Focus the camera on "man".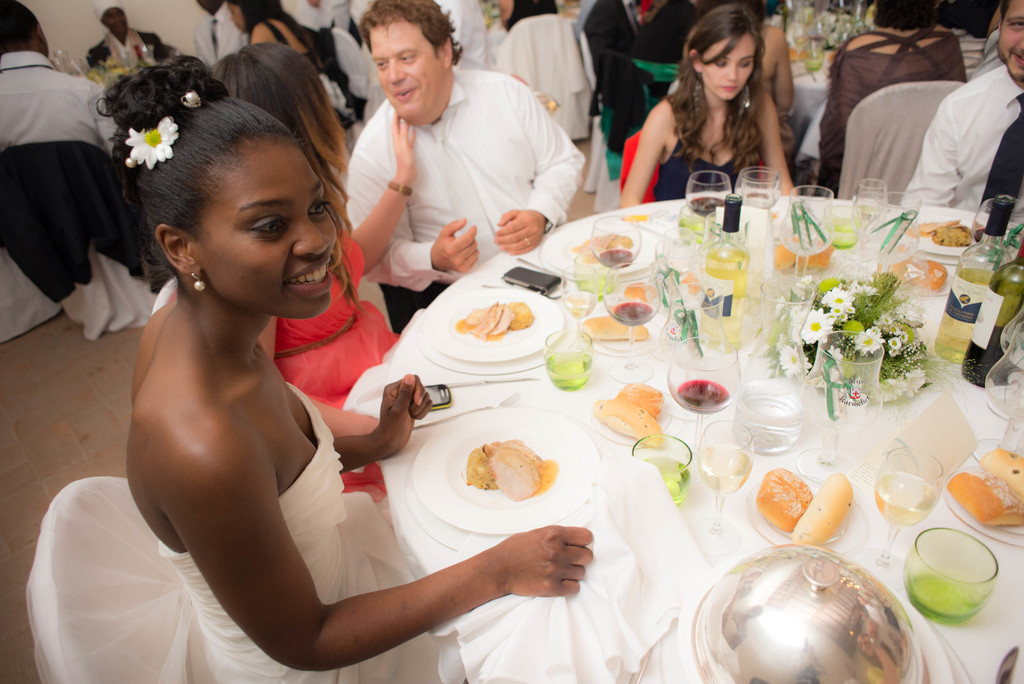
Focus region: <bbox>88, 1, 172, 74</bbox>.
